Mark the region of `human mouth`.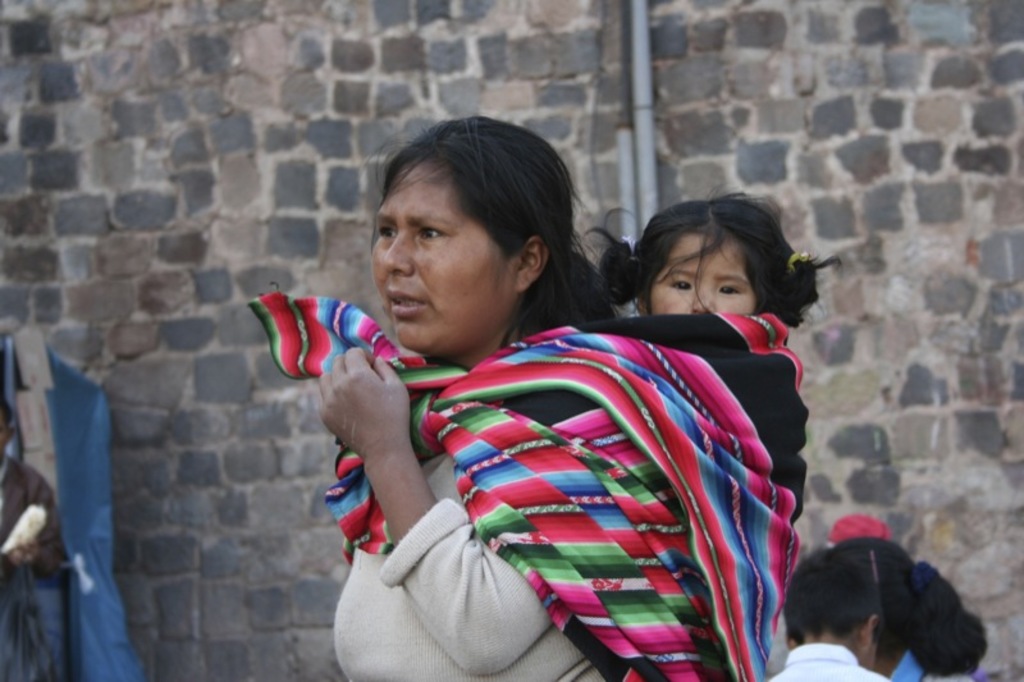
Region: rect(385, 290, 425, 313).
